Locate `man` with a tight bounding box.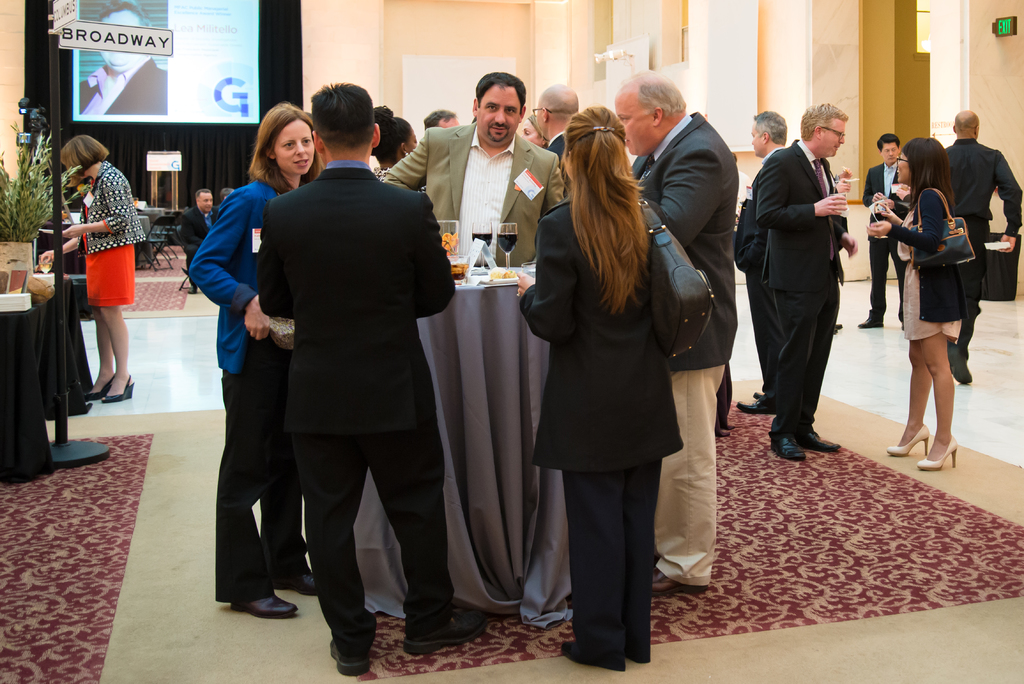
rect(941, 110, 1021, 384).
